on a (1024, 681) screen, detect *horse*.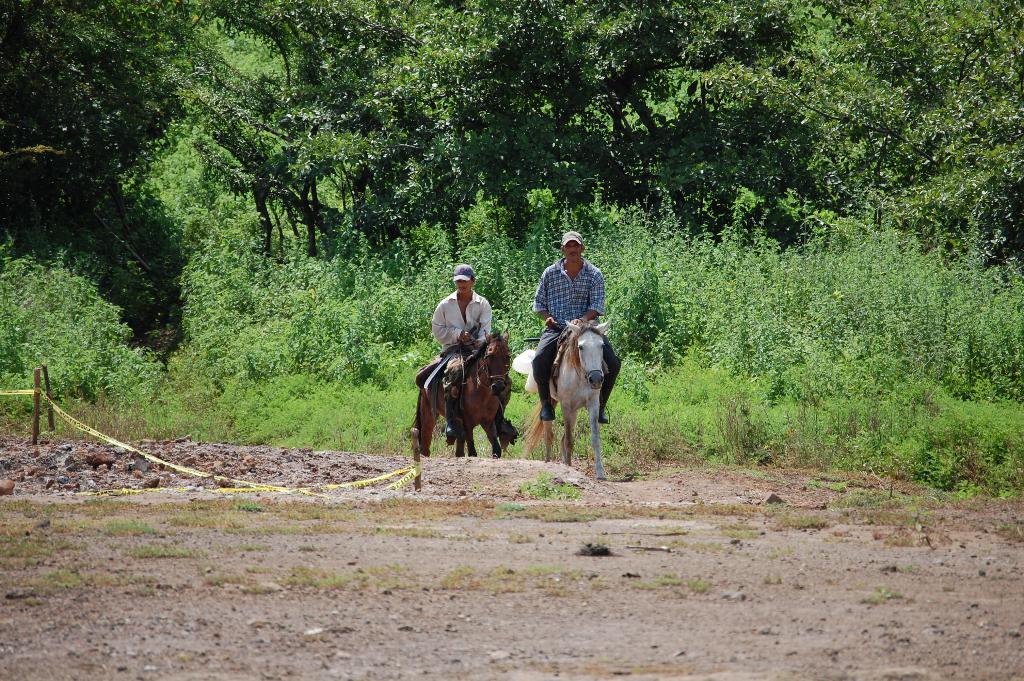
{"left": 409, "top": 331, "right": 513, "bottom": 457}.
